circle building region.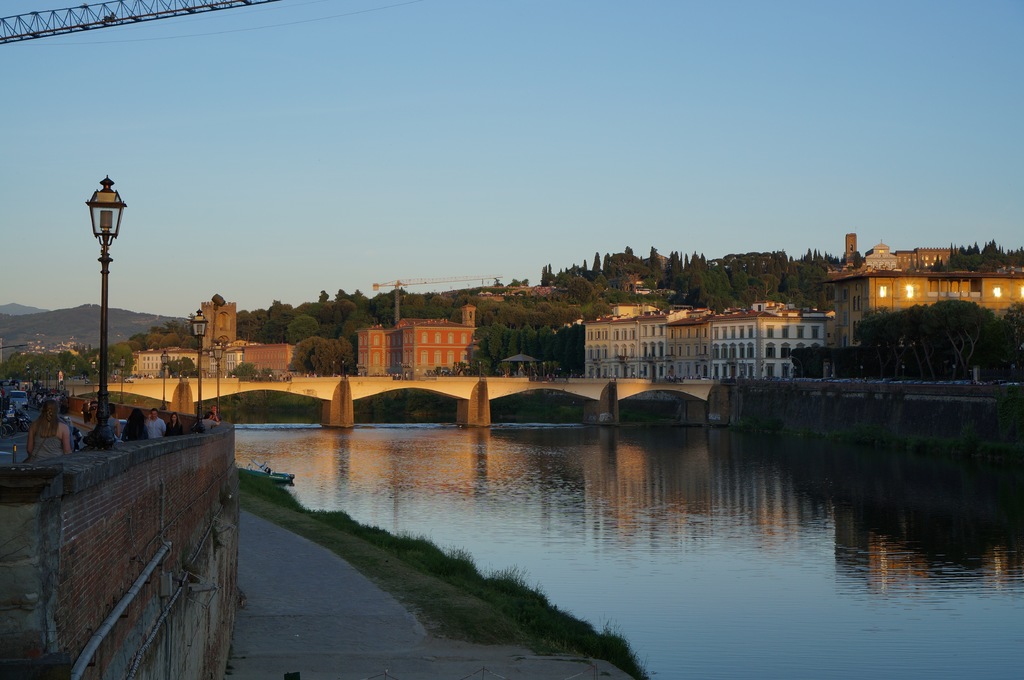
Region: (126, 293, 296, 381).
